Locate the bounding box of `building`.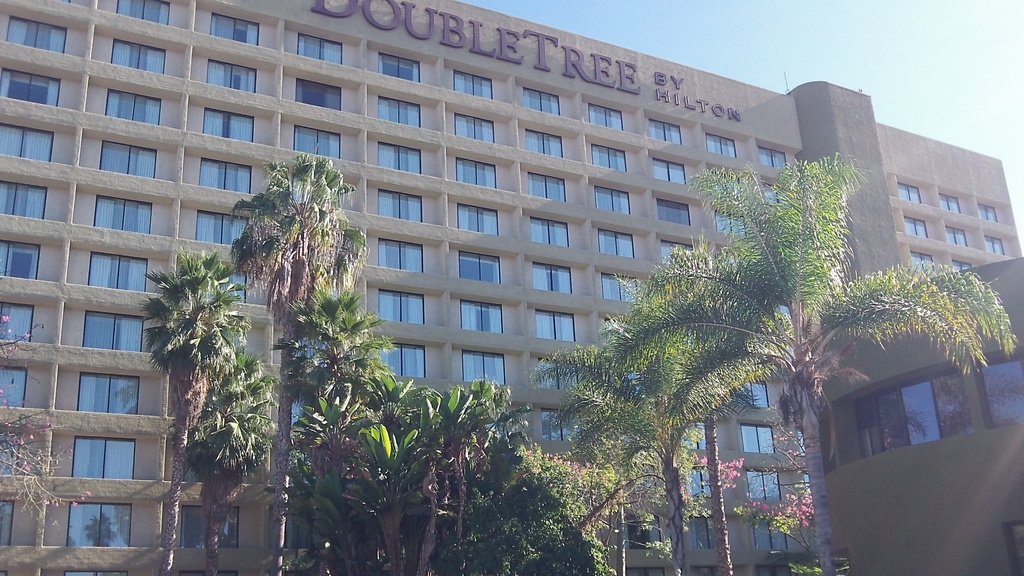
Bounding box: <box>0,0,1023,575</box>.
